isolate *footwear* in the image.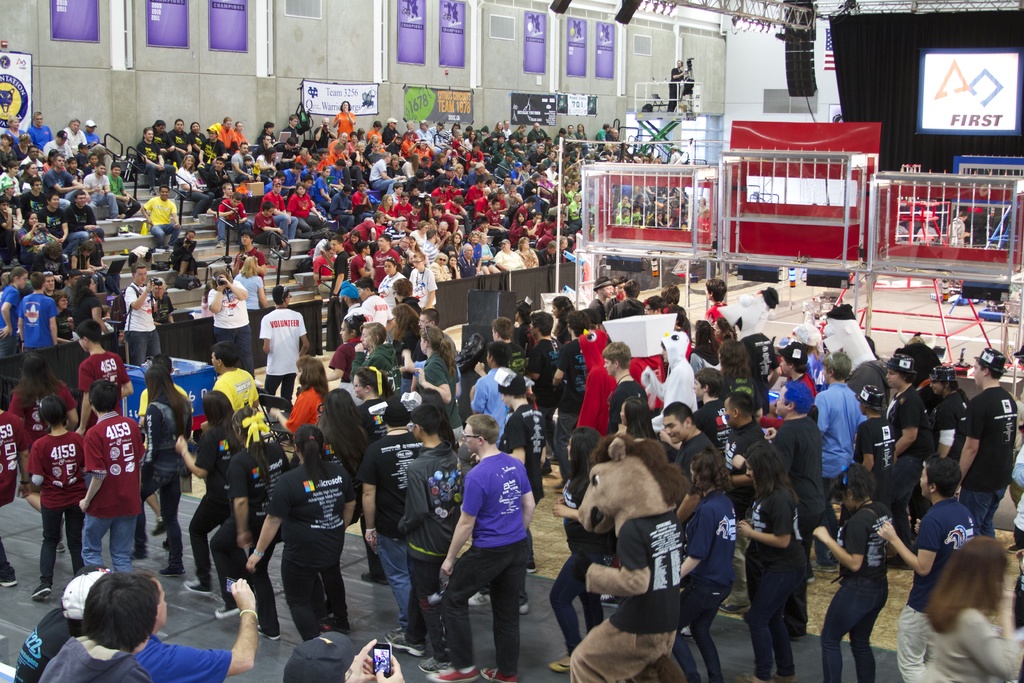
Isolated region: select_region(51, 536, 66, 557).
